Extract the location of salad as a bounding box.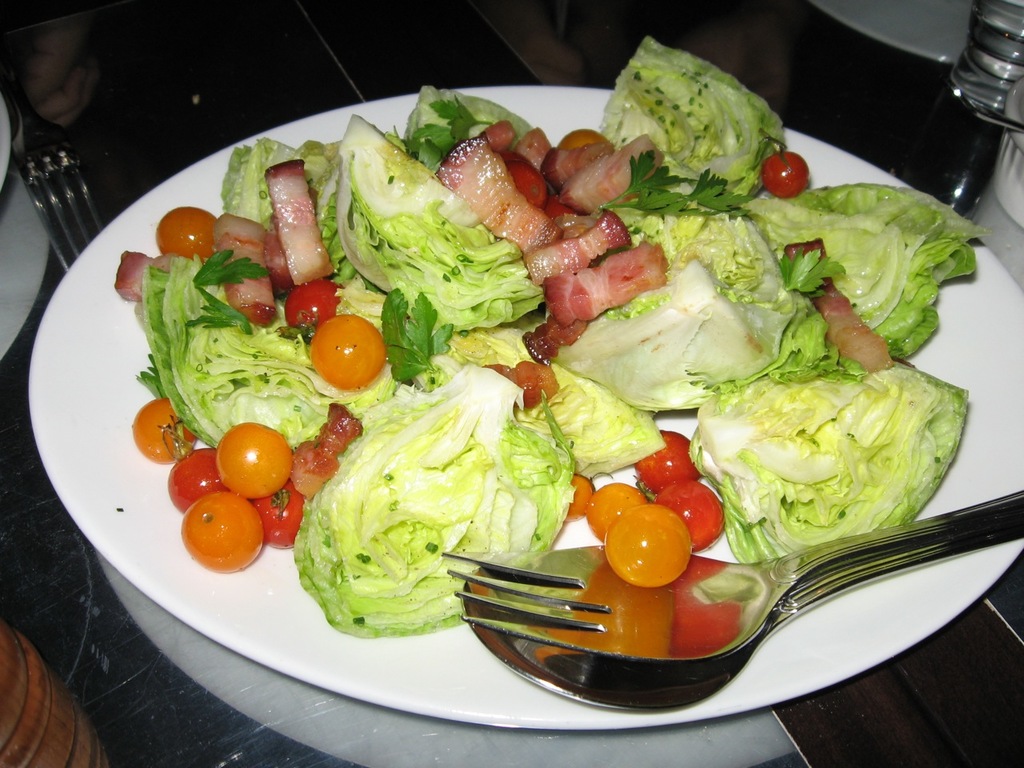
box=[105, 29, 994, 625].
